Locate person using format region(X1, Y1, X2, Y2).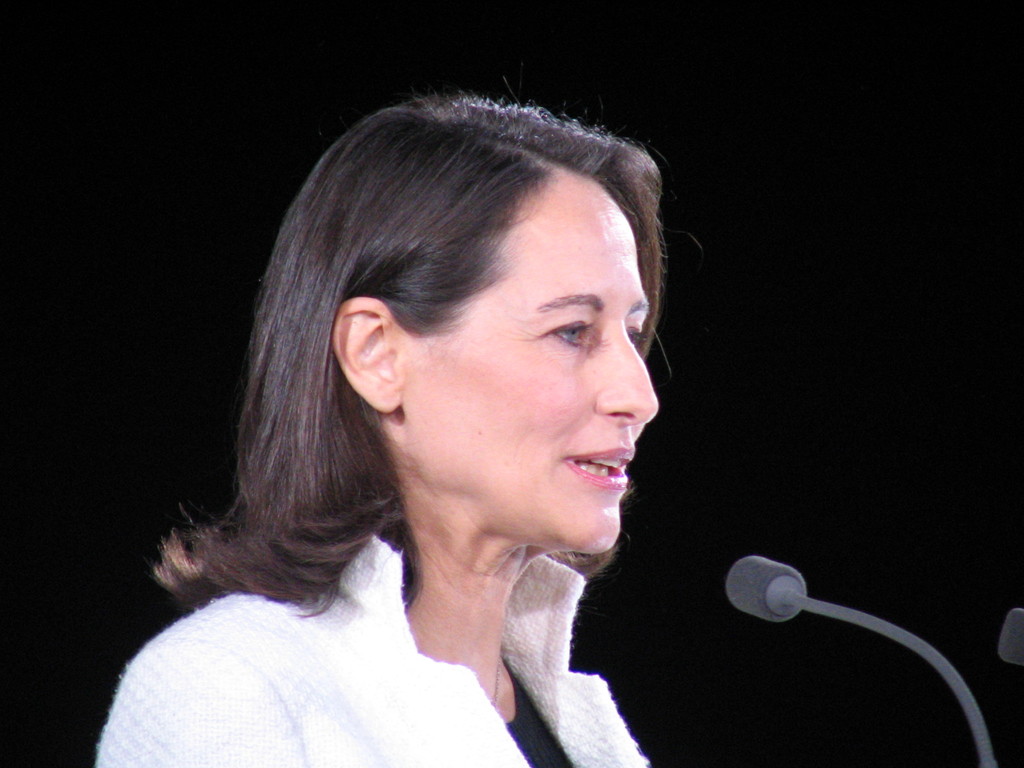
region(99, 94, 804, 755).
